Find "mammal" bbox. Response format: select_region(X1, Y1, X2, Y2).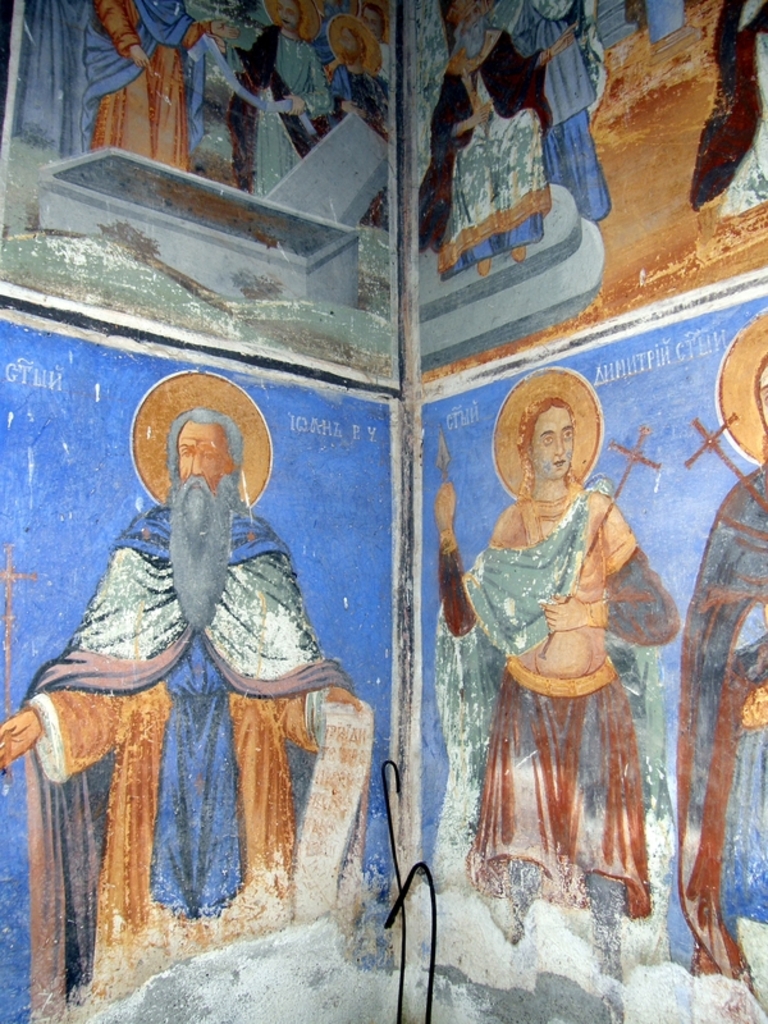
select_region(27, 390, 365, 987).
